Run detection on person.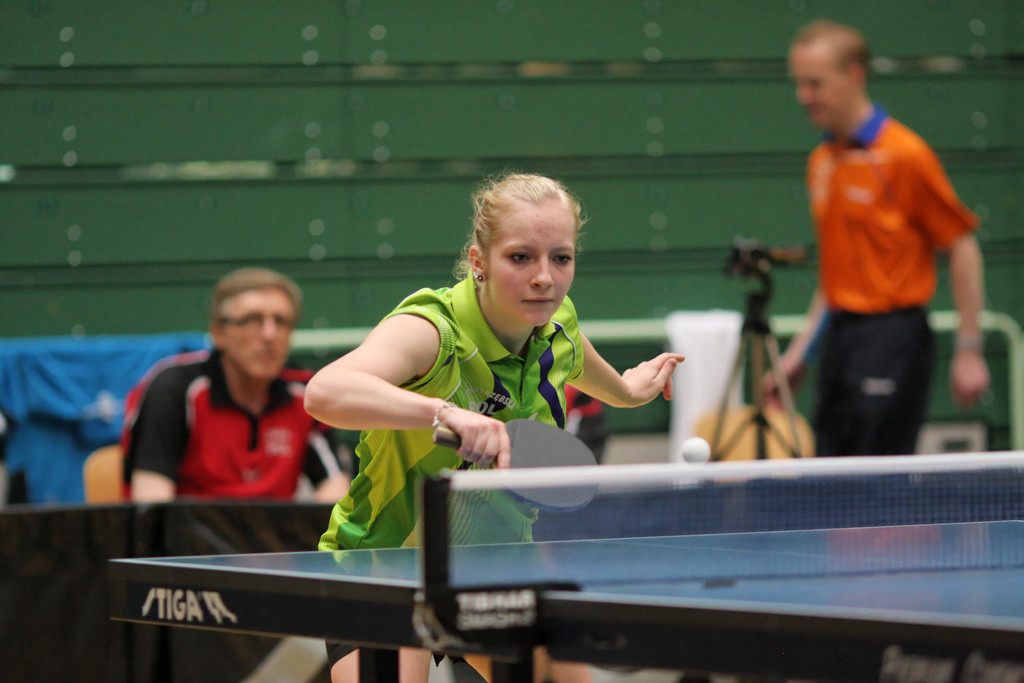
Result: 300:170:686:682.
